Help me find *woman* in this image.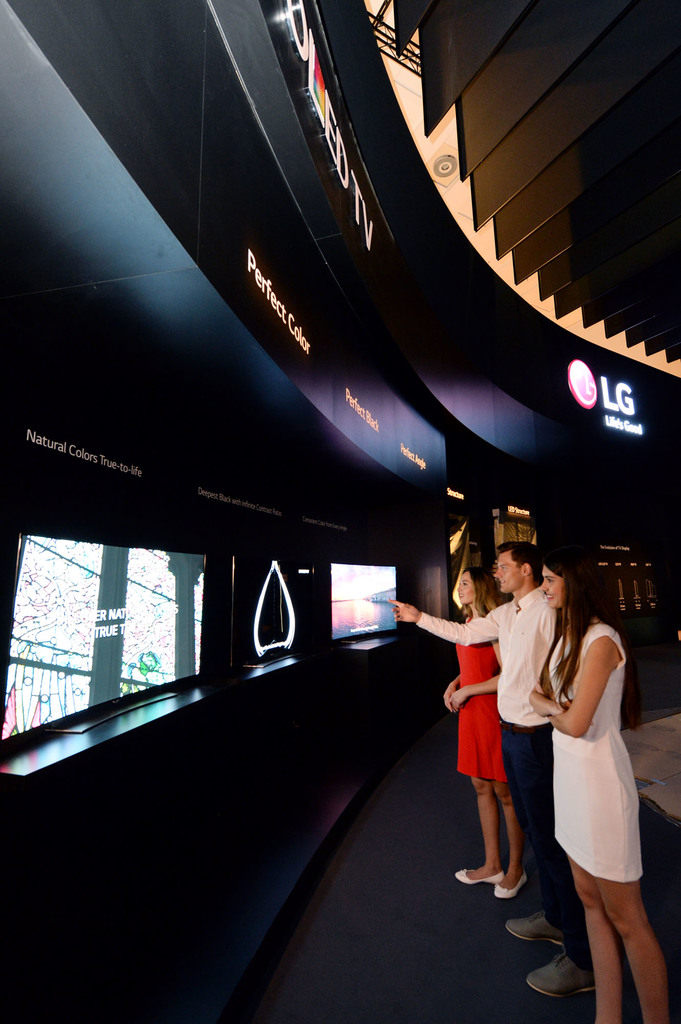
Found it: <region>529, 543, 677, 1019</region>.
